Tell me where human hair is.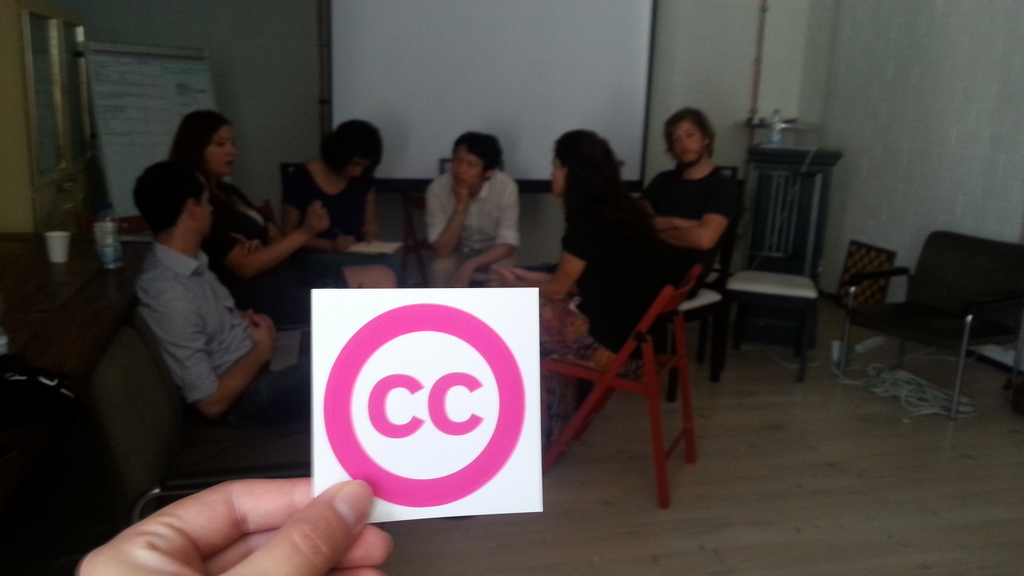
human hair is at Rect(315, 124, 382, 177).
